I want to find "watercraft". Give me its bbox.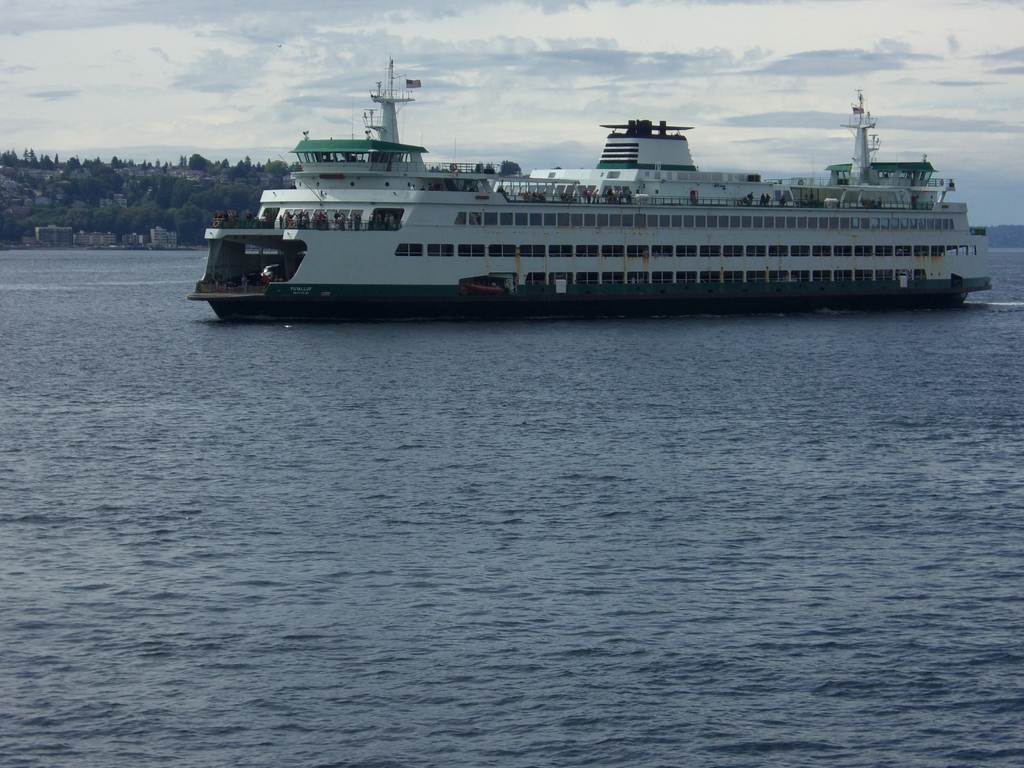
143,71,995,305.
